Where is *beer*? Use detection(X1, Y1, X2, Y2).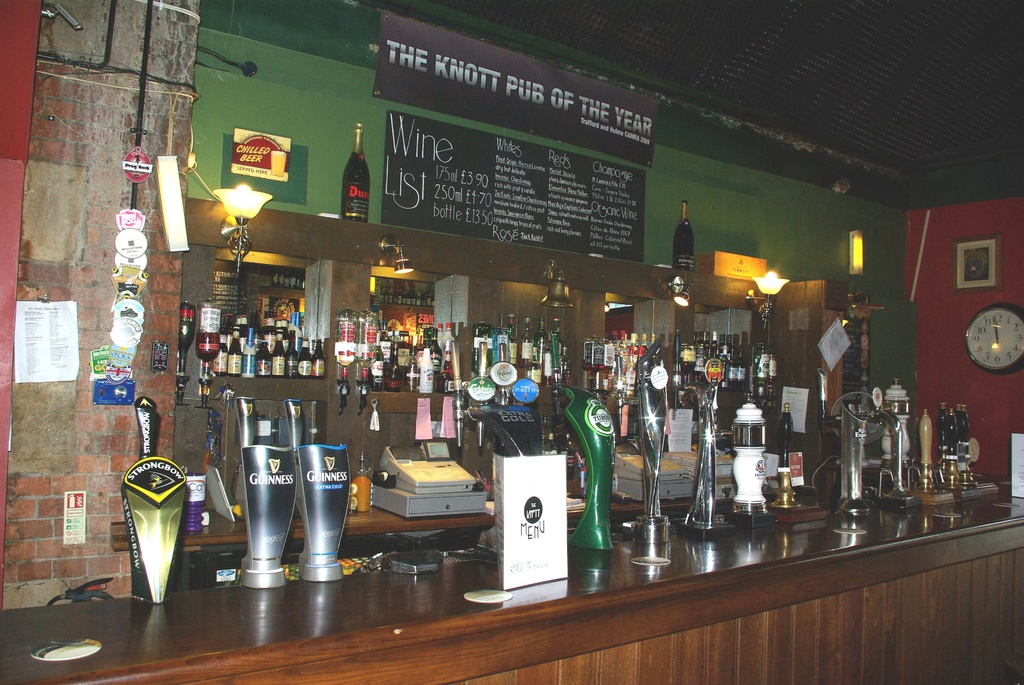
detection(340, 125, 374, 226).
